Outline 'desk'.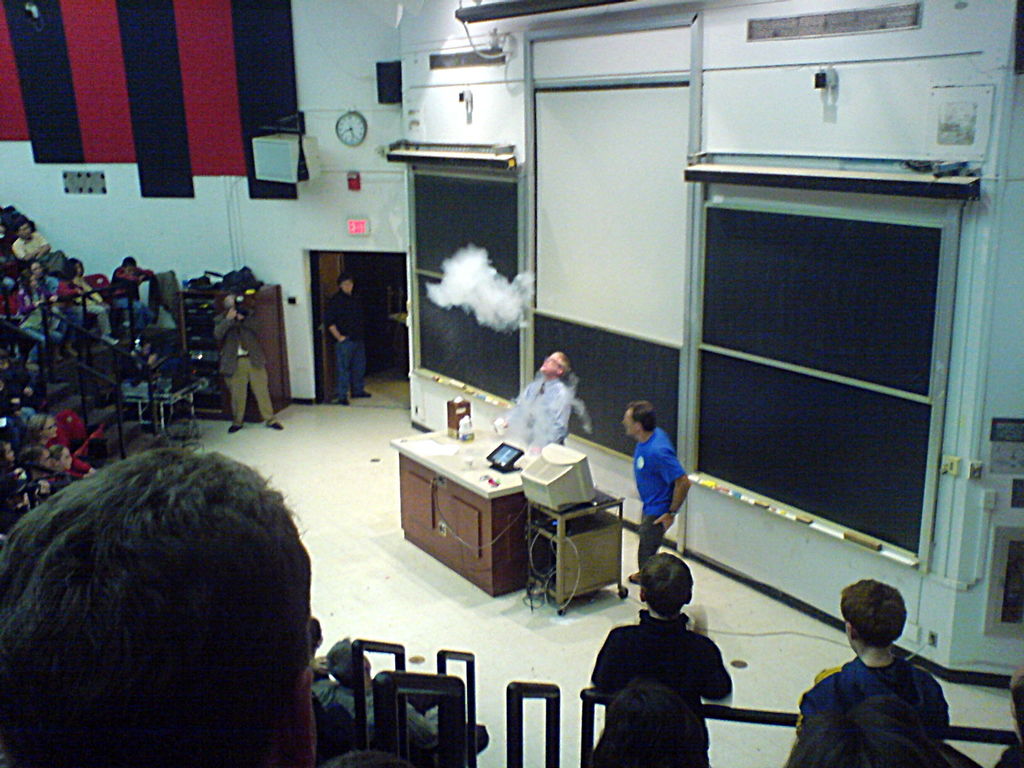
Outline: locate(392, 423, 548, 600).
